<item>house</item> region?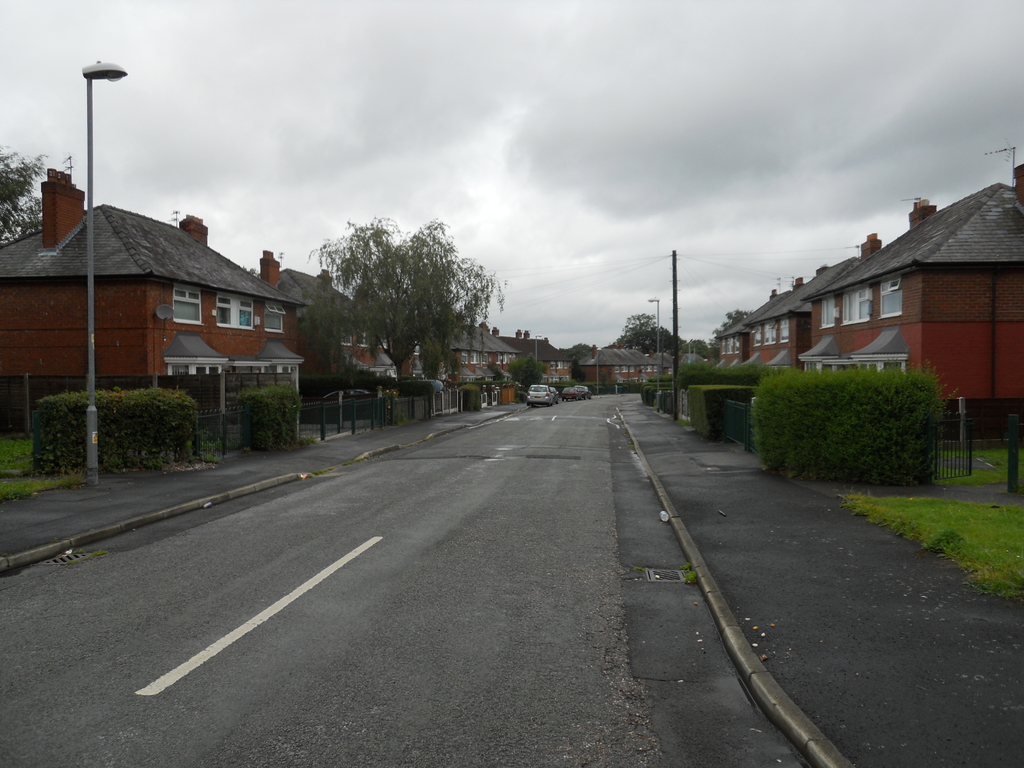
x1=0, y1=167, x2=527, y2=406
